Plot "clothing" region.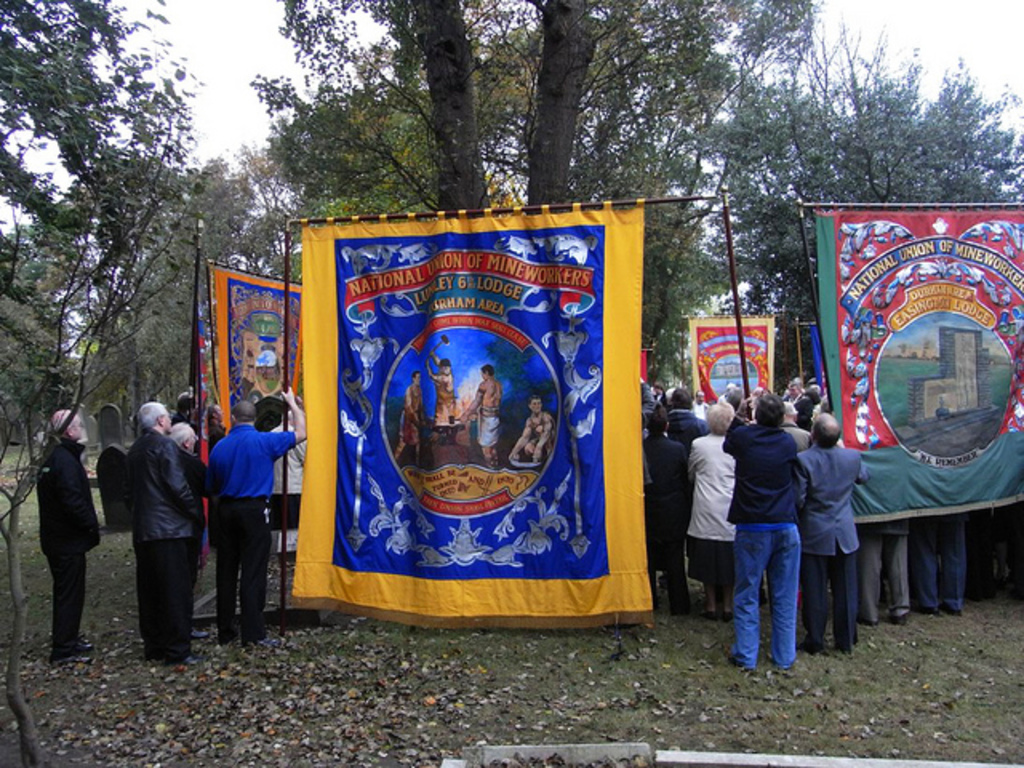
Plotted at [left=34, top=435, right=102, bottom=659].
